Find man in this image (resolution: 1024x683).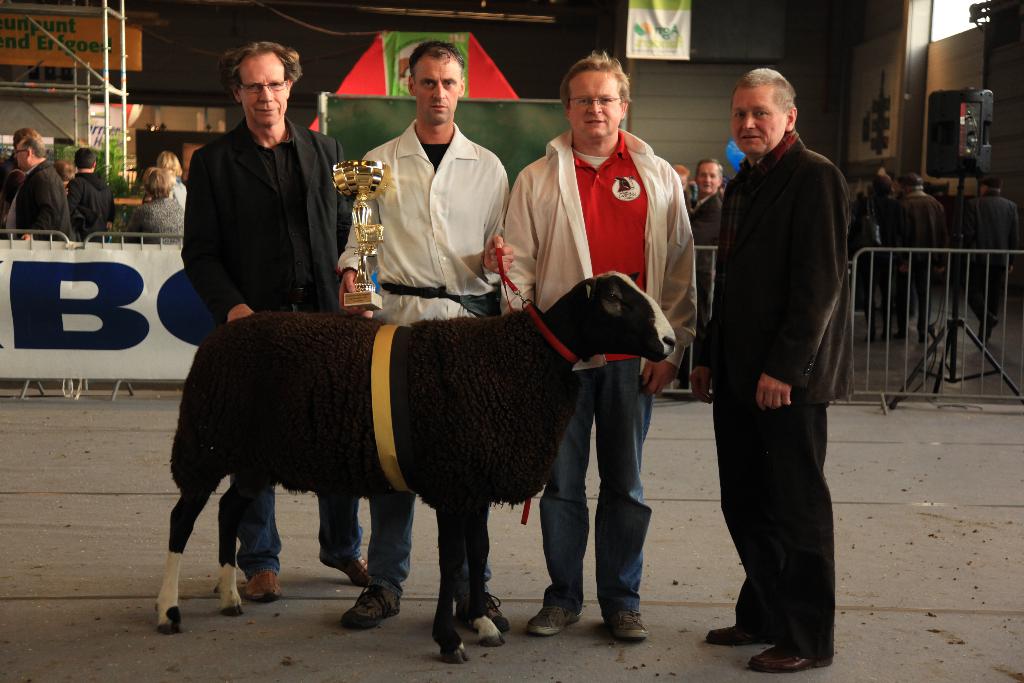
(x1=175, y1=31, x2=385, y2=593).
